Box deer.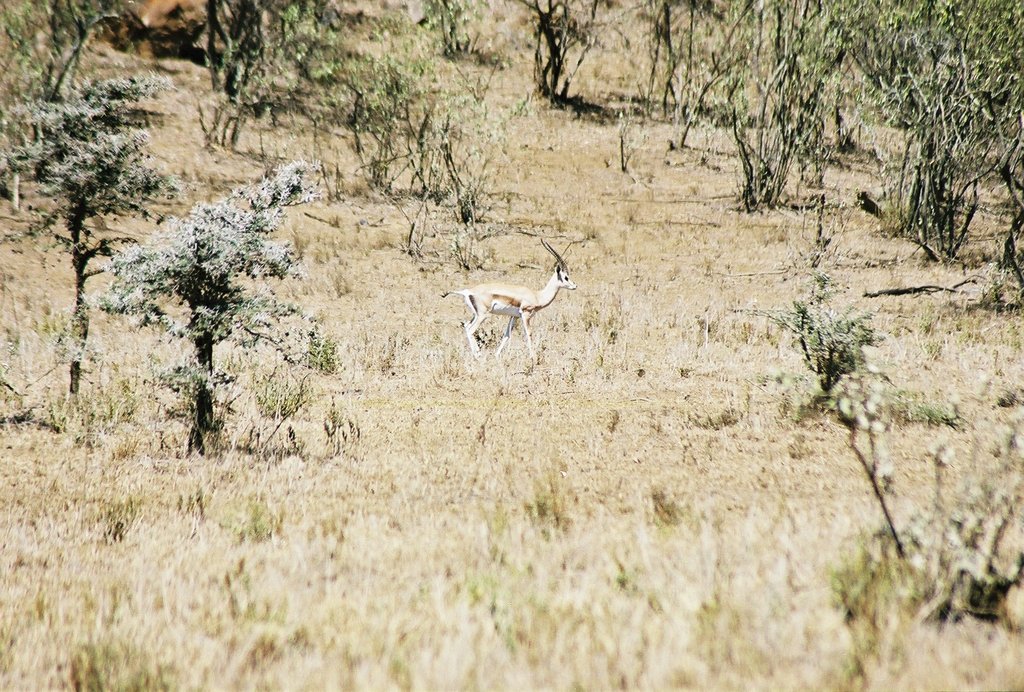
438, 238, 577, 365.
